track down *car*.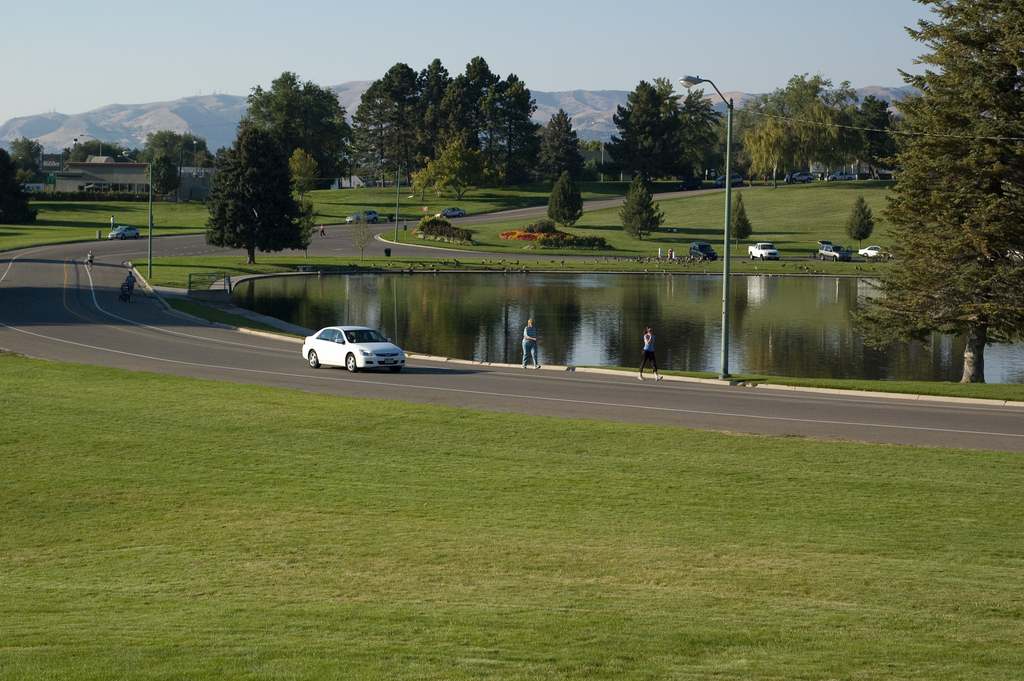
Tracked to x1=339, y1=208, x2=389, y2=222.
